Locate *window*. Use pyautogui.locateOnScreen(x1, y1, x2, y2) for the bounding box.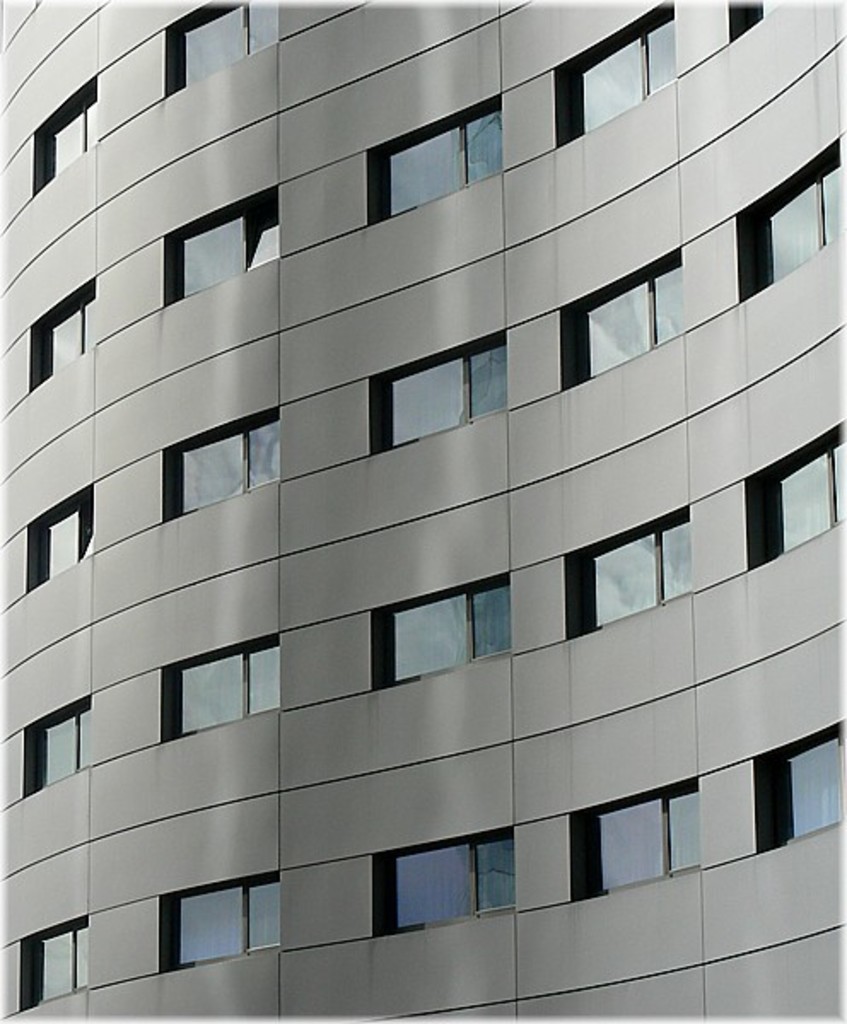
pyautogui.locateOnScreen(562, 249, 681, 382).
